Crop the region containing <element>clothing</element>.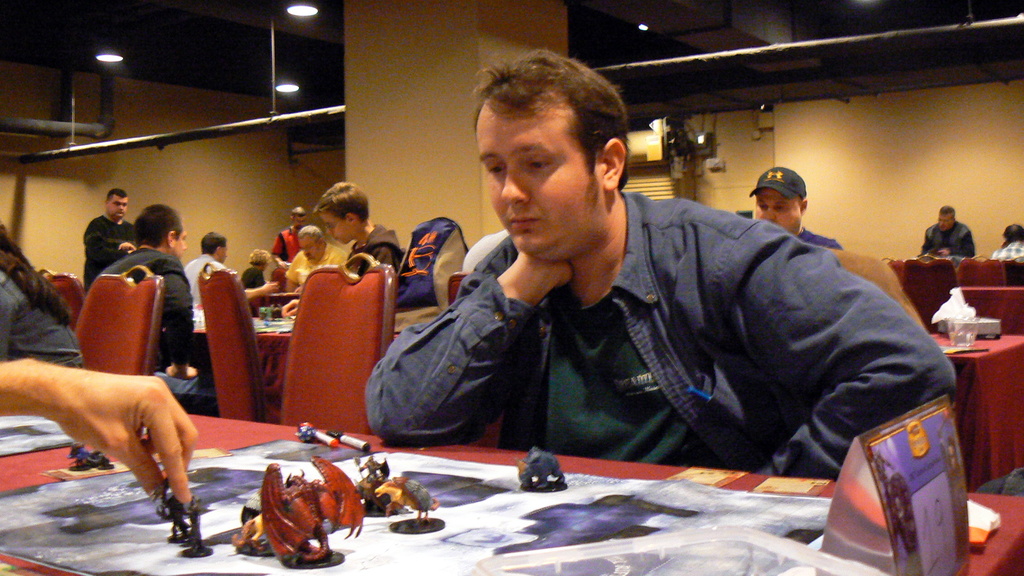
Crop region: {"x1": 353, "y1": 221, "x2": 406, "y2": 271}.
